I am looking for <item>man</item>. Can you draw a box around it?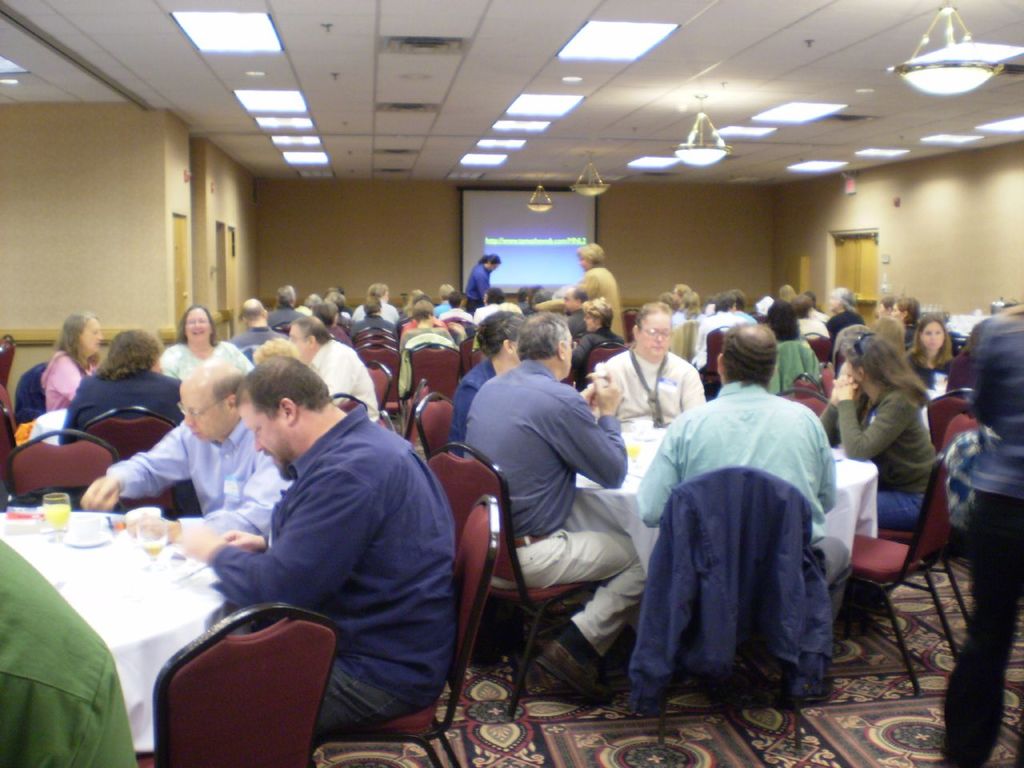
Sure, the bounding box is bbox(465, 309, 647, 703).
